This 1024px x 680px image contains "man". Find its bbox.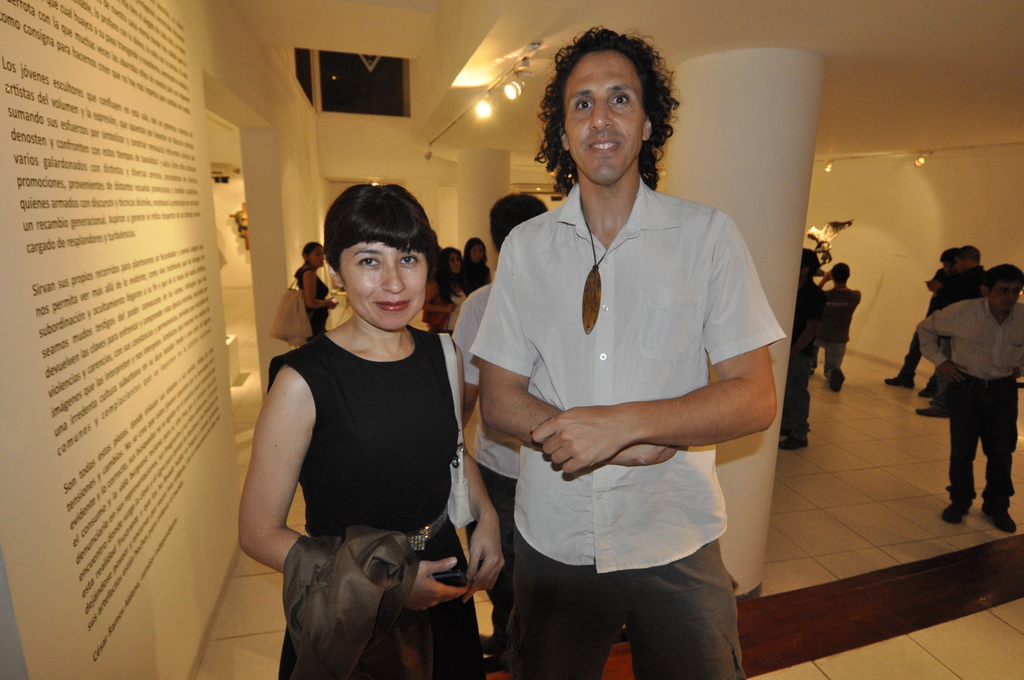
rect(935, 244, 982, 396).
